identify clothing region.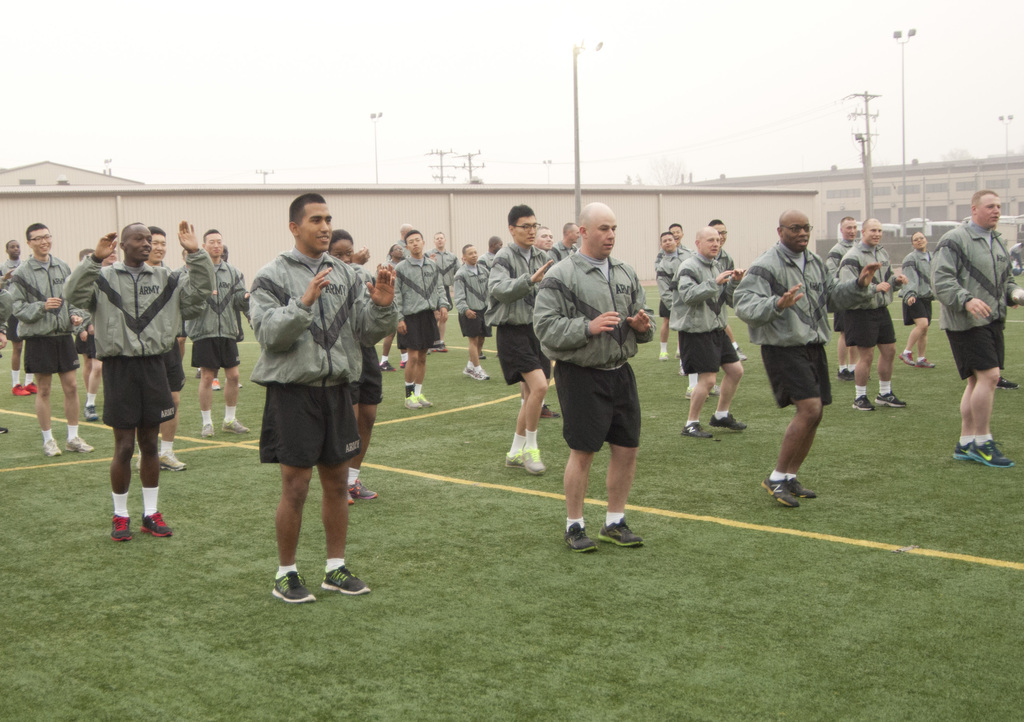
Region: rect(0, 255, 27, 319).
